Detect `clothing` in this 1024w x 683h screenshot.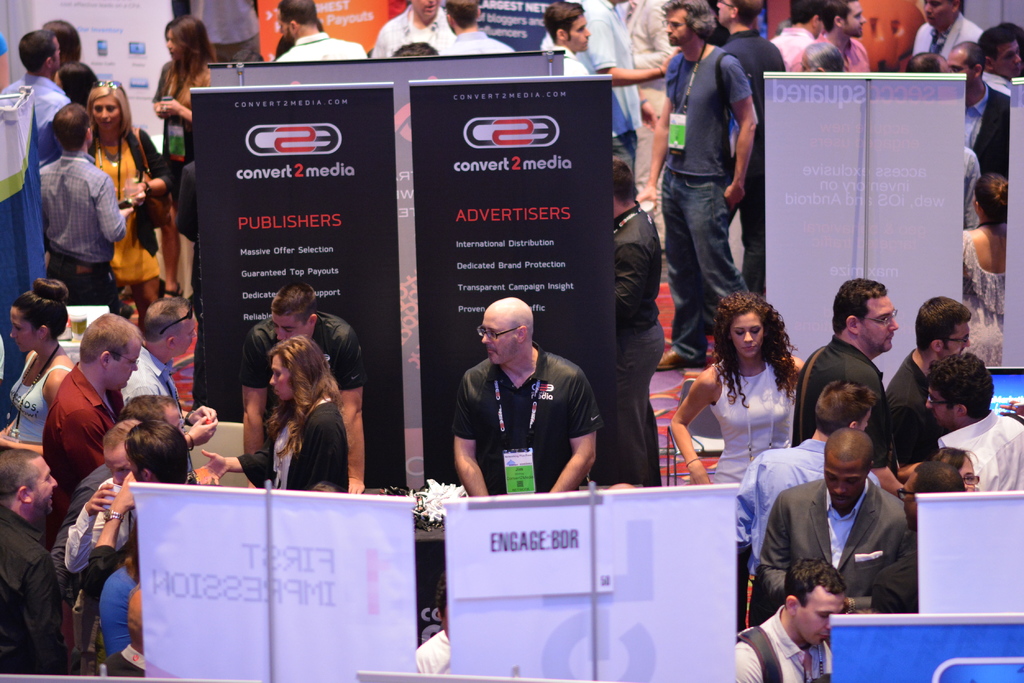
Detection: [left=238, top=390, right=349, bottom=490].
